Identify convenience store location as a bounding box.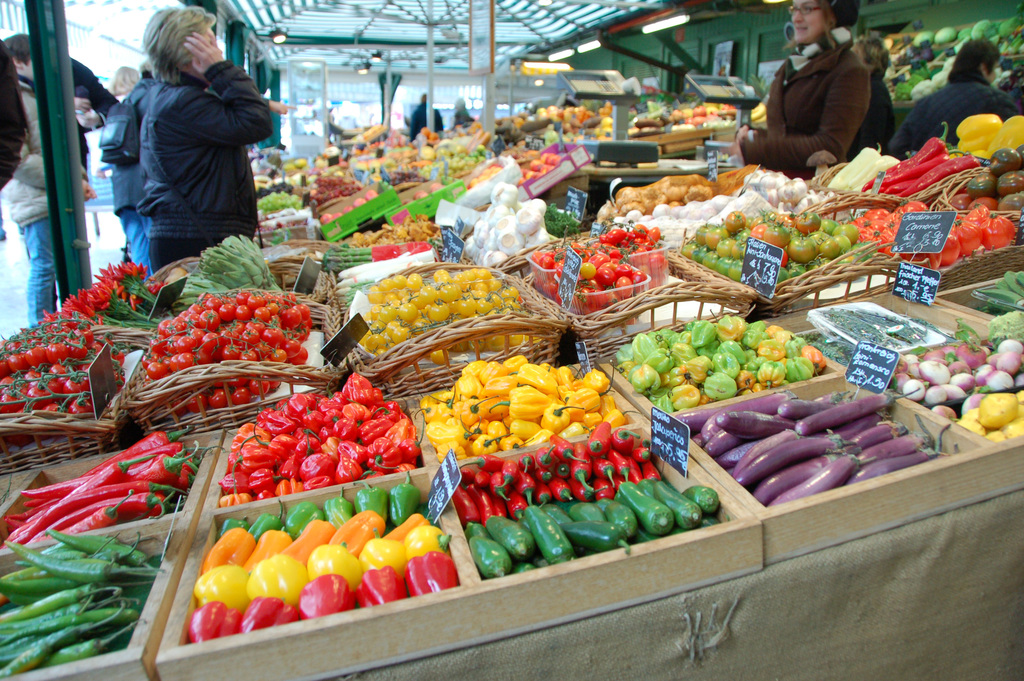
bbox(0, 0, 1023, 680).
